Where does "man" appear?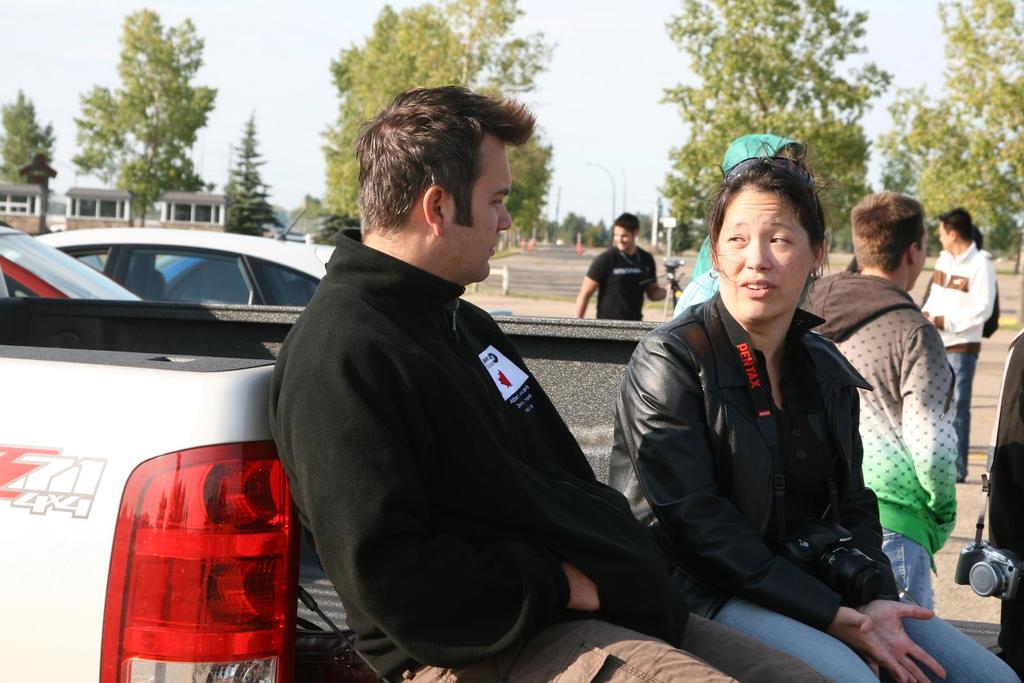
Appears at region(797, 175, 959, 609).
